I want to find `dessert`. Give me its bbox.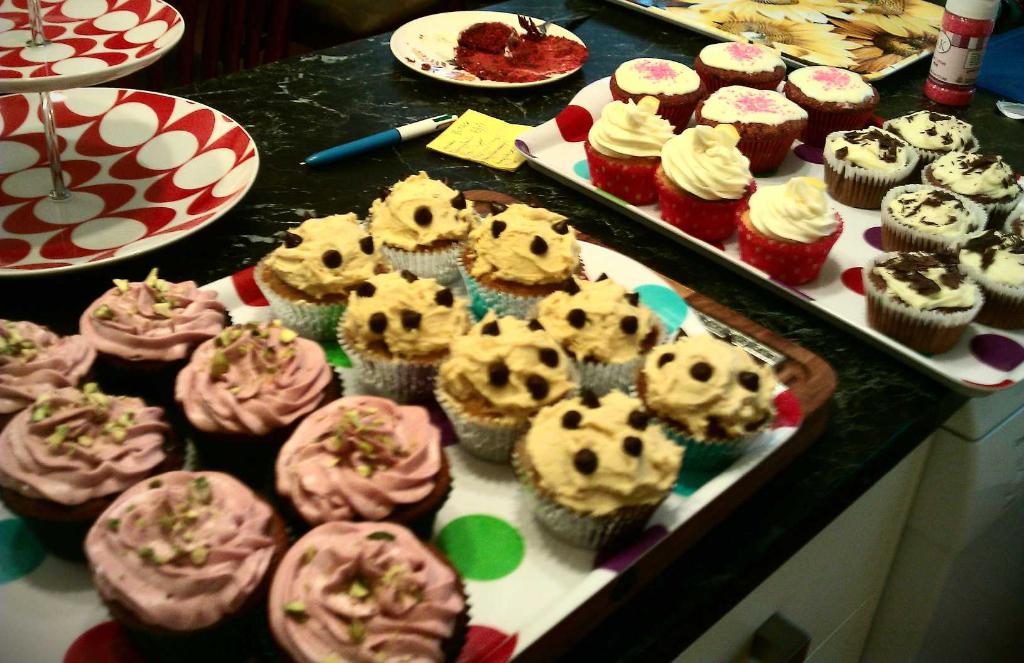
Rect(377, 168, 473, 254).
